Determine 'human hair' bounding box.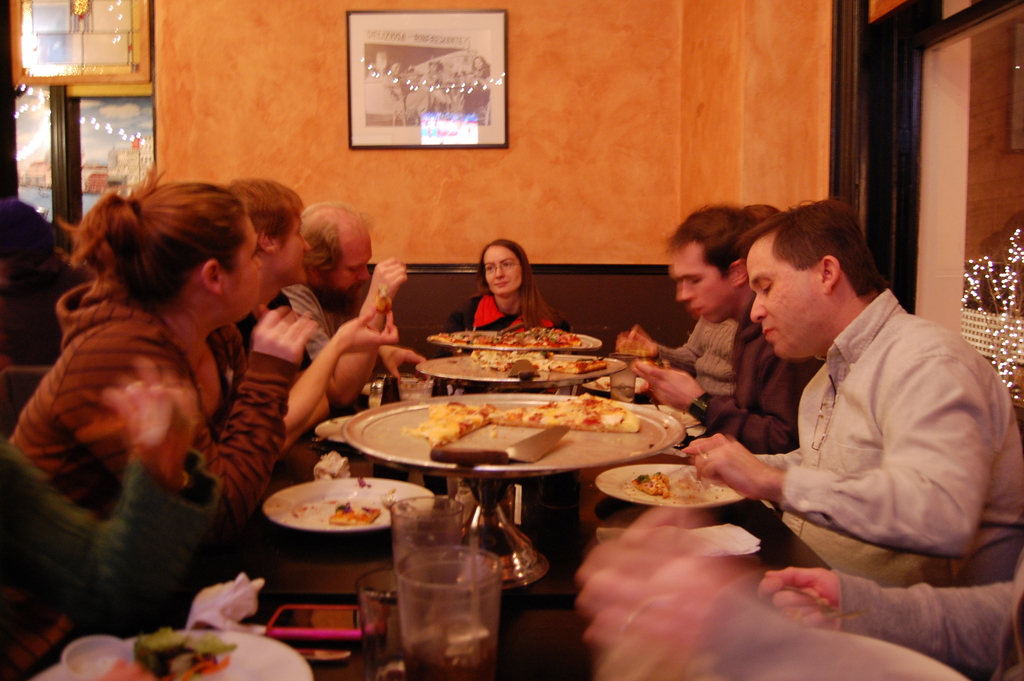
Determined: (228,176,304,245).
